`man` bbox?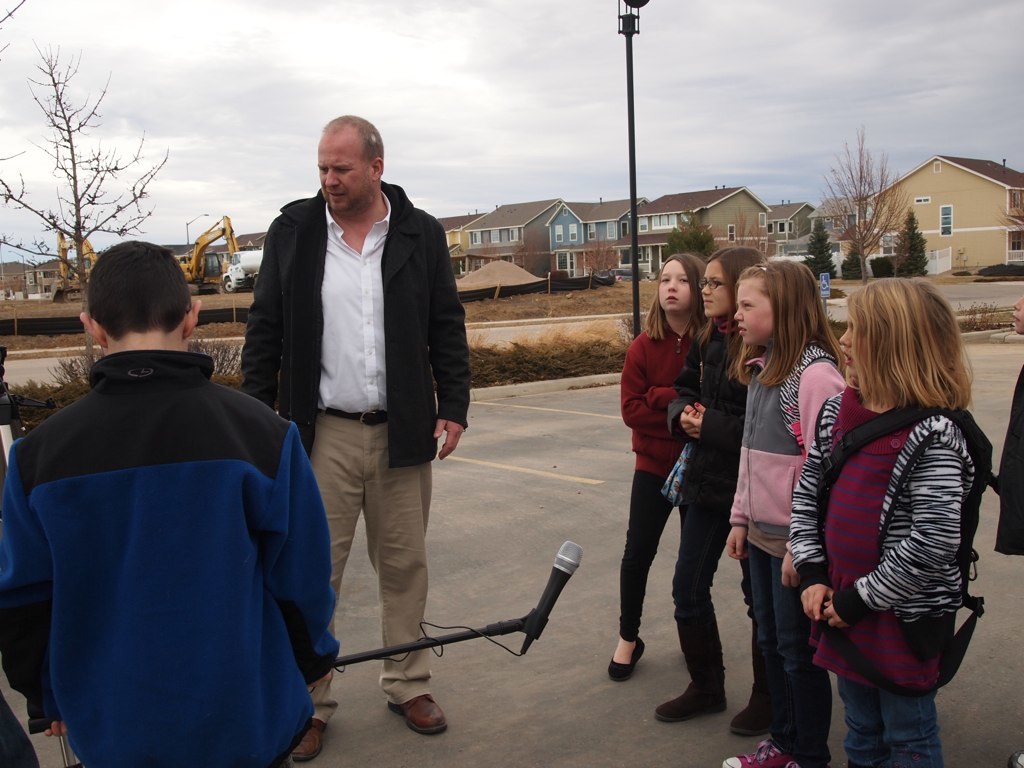
232,135,462,686
